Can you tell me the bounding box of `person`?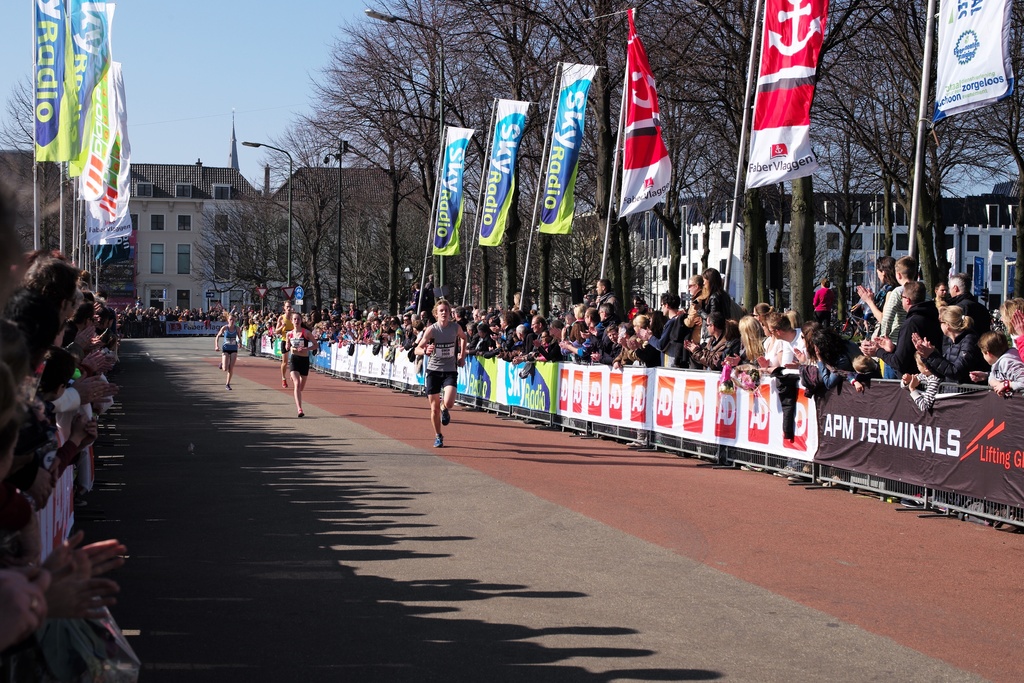
Rect(276, 302, 294, 388).
